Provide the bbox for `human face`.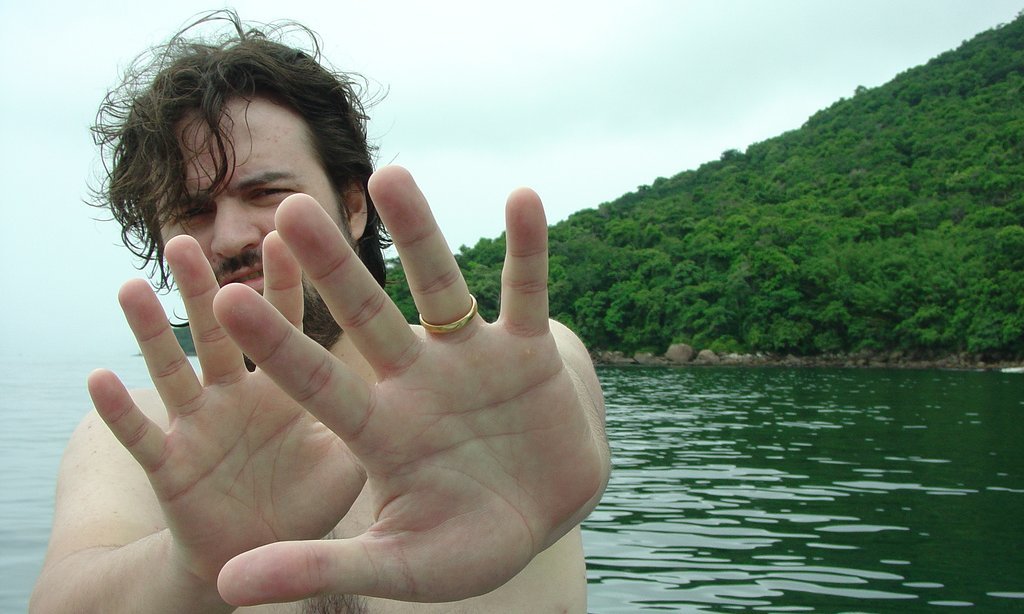
BBox(148, 91, 342, 333).
